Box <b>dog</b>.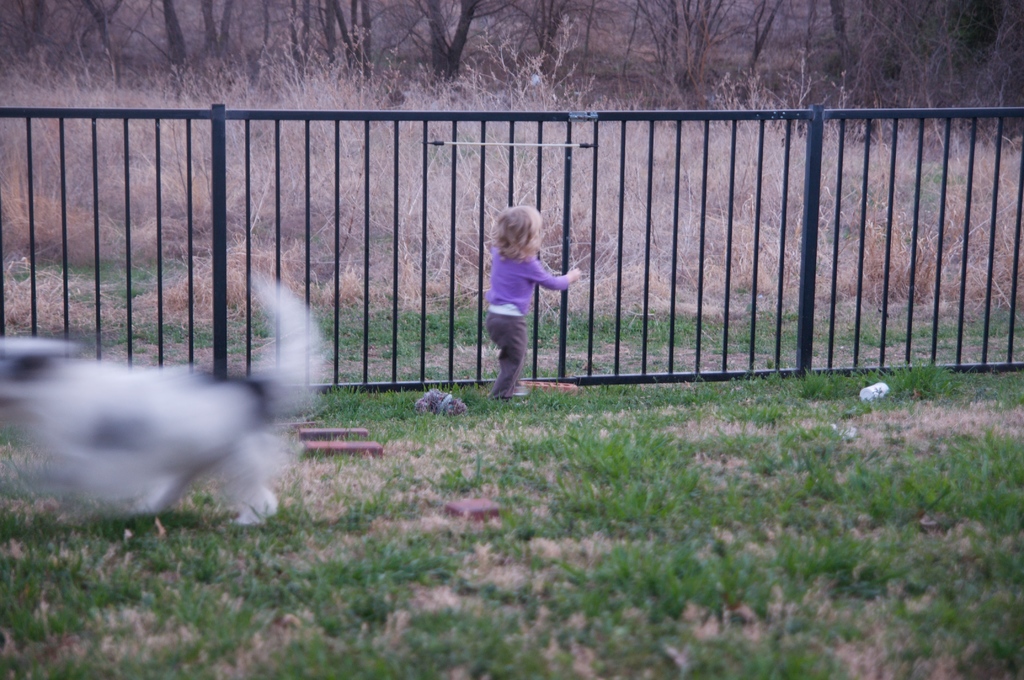
detection(0, 274, 330, 524).
